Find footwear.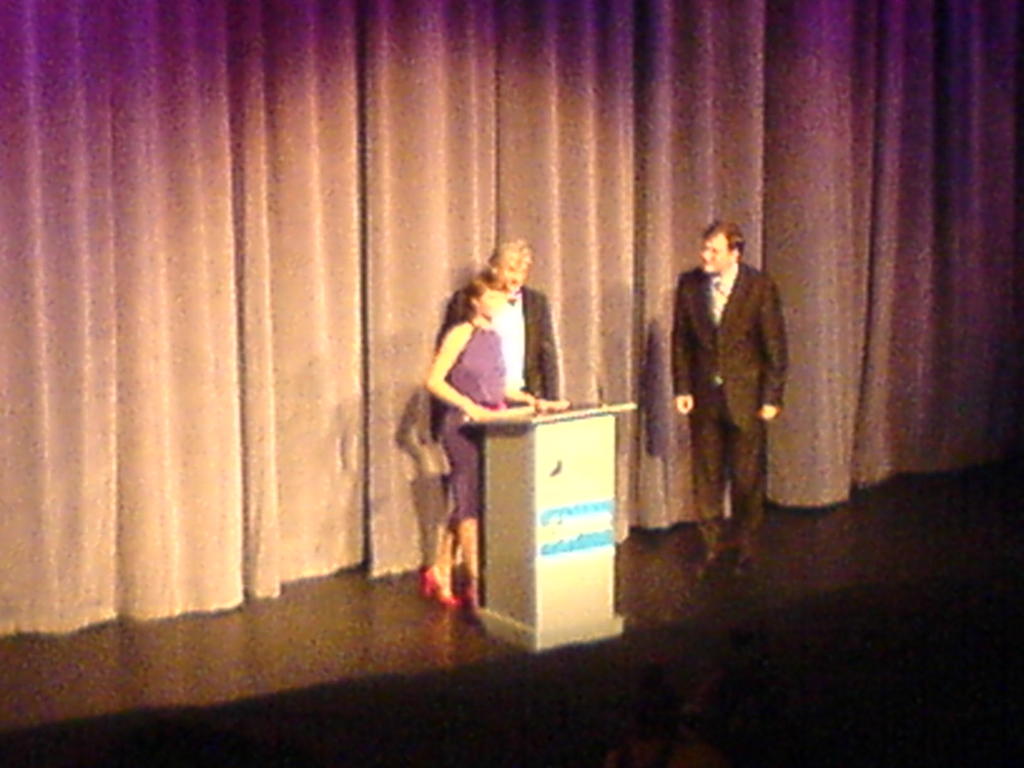
<region>685, 547, 724, 584</region>.
